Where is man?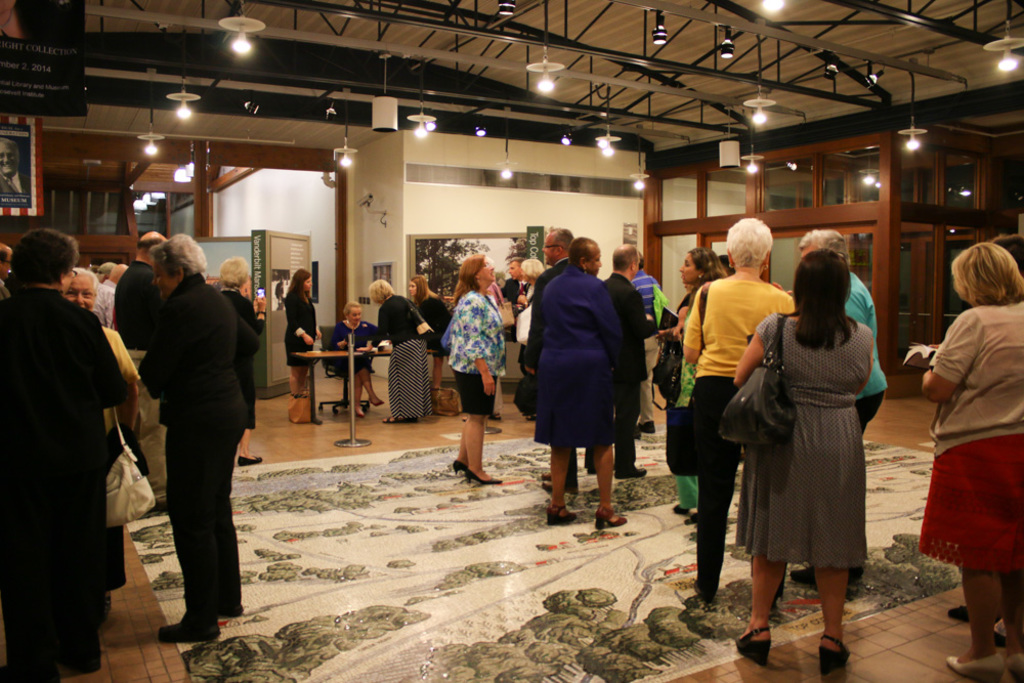
x1=524 y1=228 x2=580 y2=495.
